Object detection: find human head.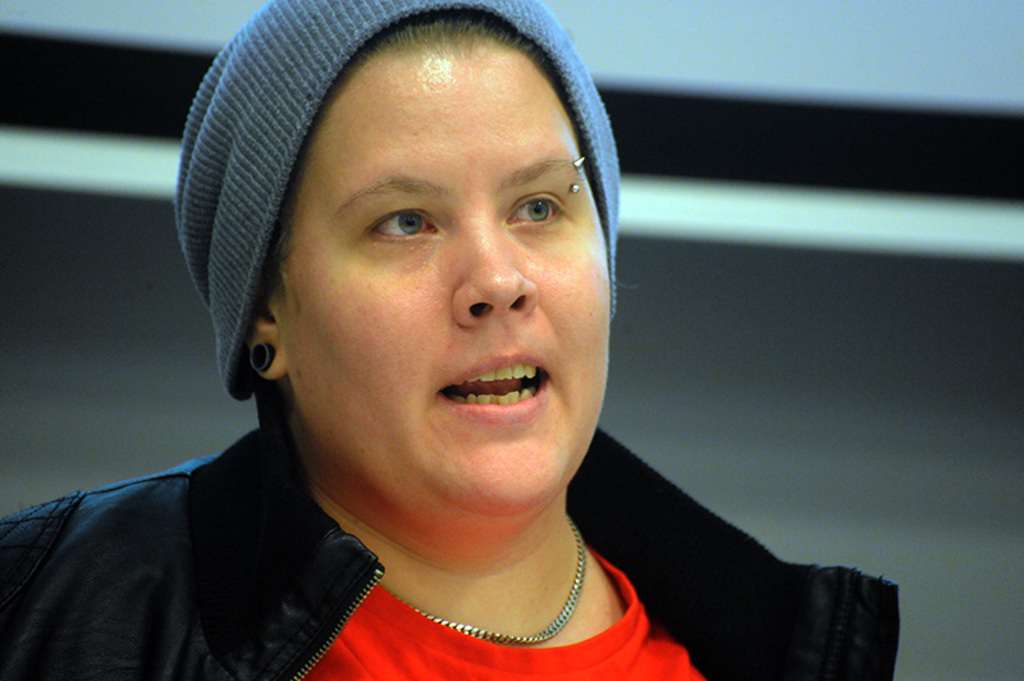
crop(191, 5, 623, 543).
